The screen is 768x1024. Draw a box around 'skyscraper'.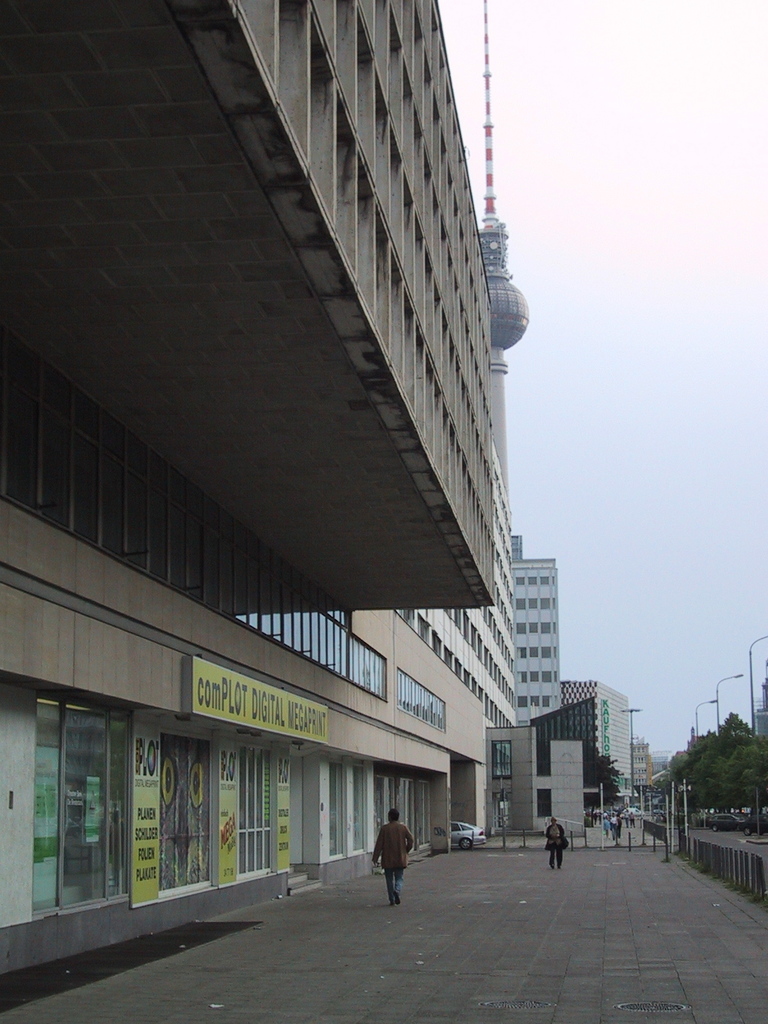
pyautogui.locateOnScreen(390, 595, 519, 815).
